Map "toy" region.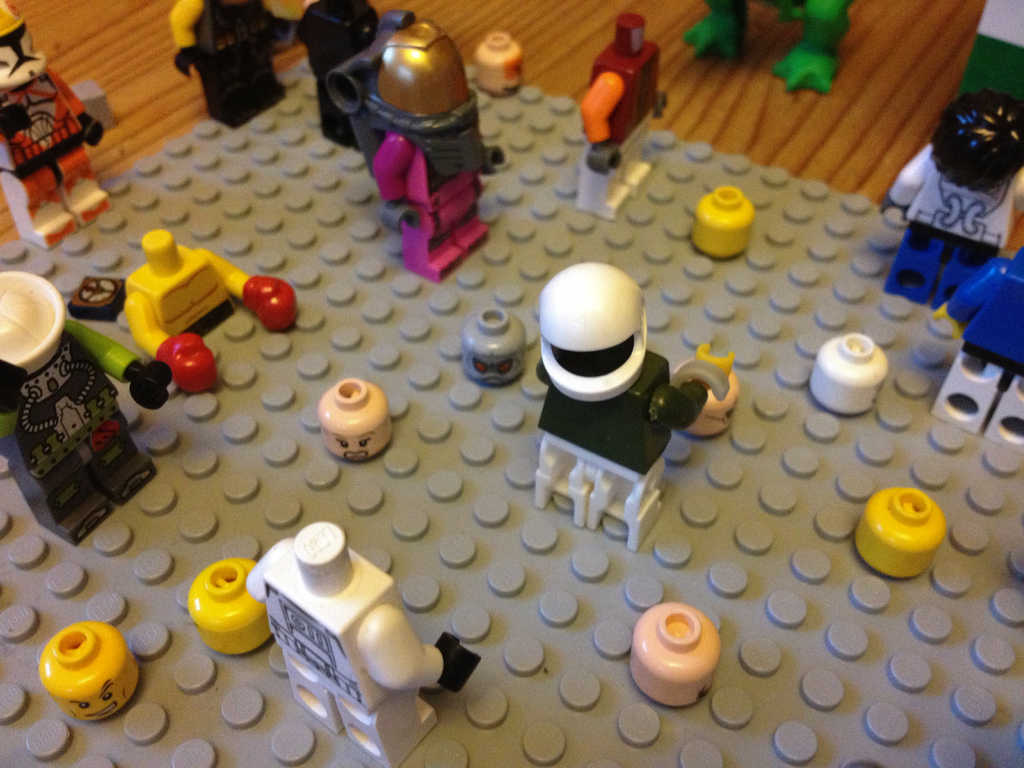
Mapped to <region>67, 276, 131, 327</region>.
